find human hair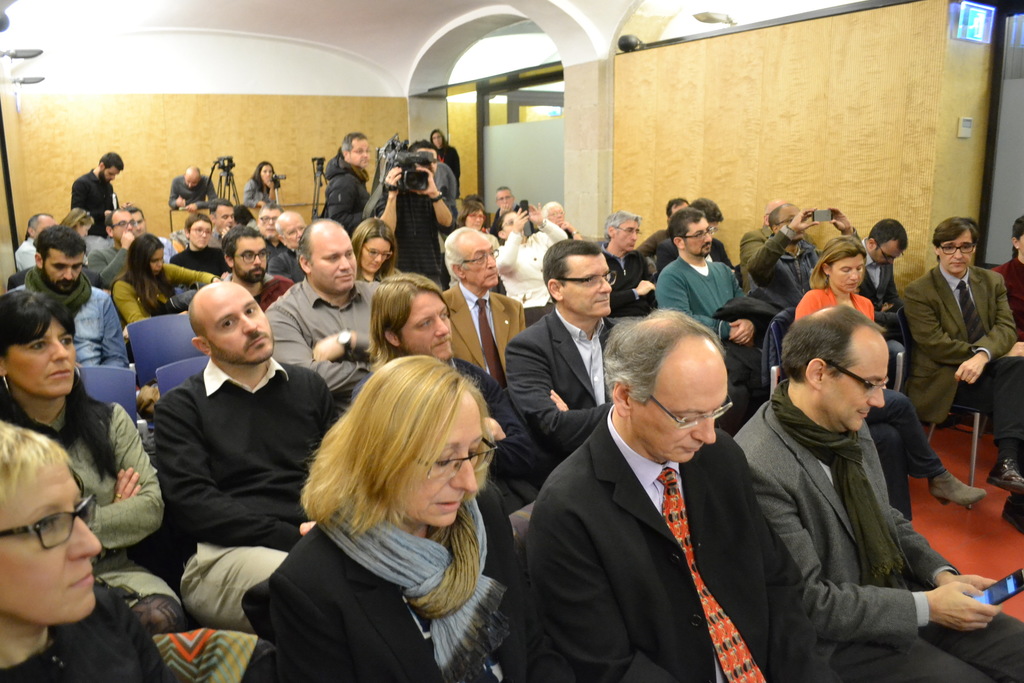
538 239 604 309
